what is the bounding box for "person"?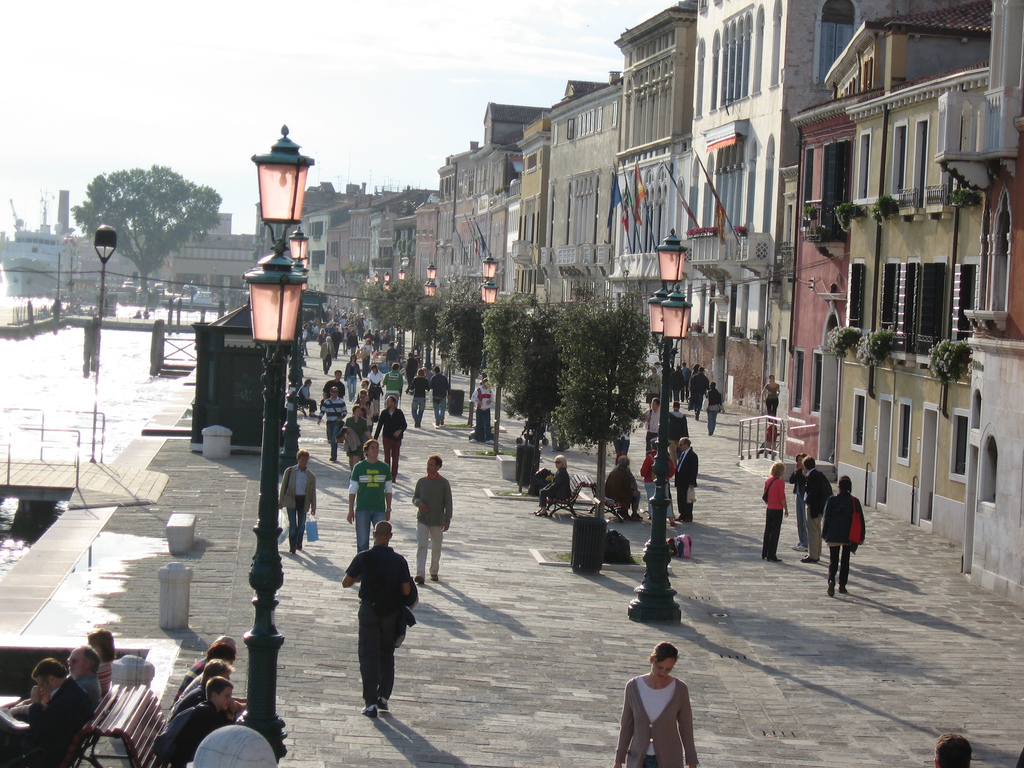
locate(381, 364, 403, 404).
